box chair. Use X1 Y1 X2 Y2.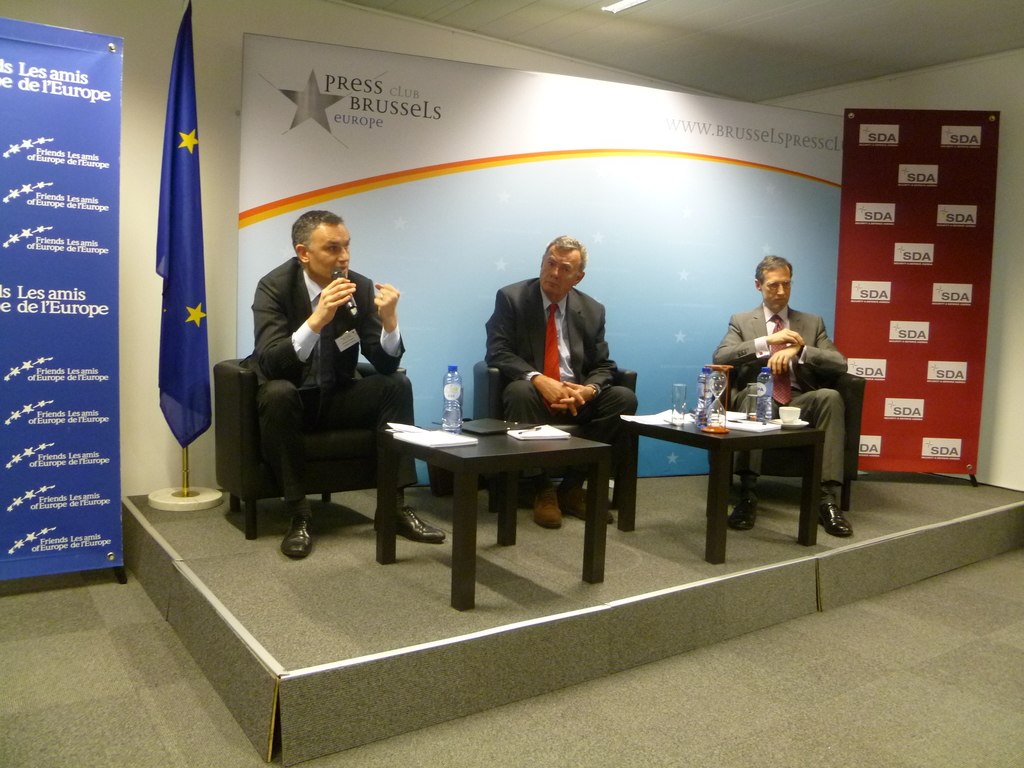
480 364 641 532.
